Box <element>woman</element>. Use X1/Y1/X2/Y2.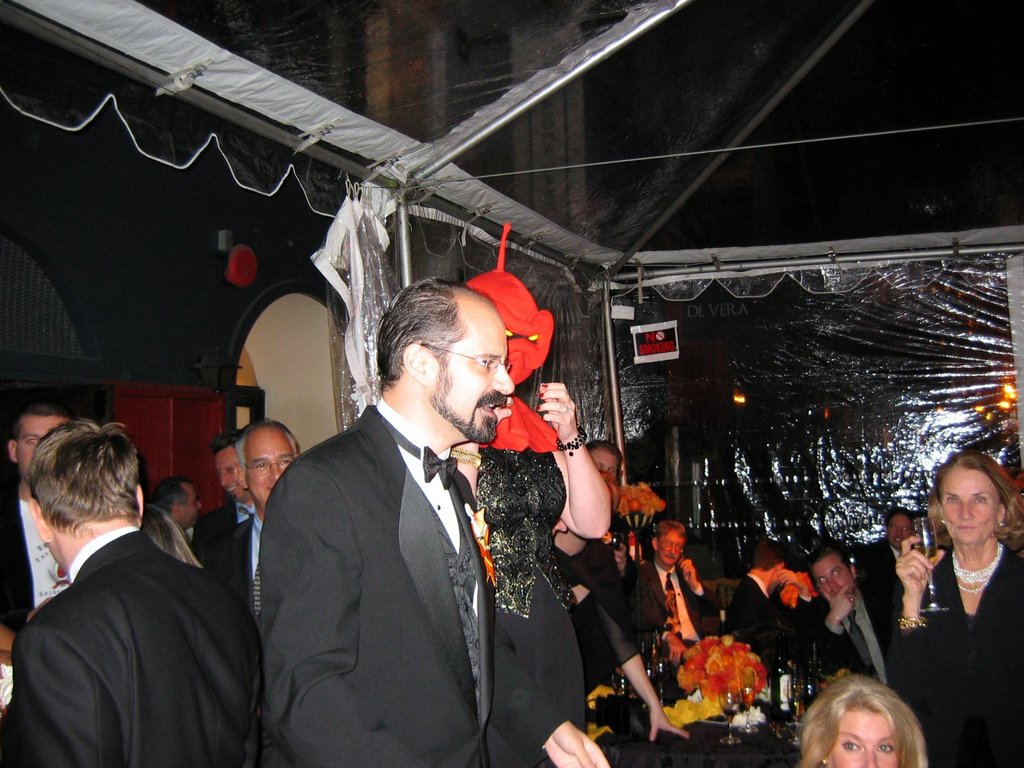
134/500/206/577.
